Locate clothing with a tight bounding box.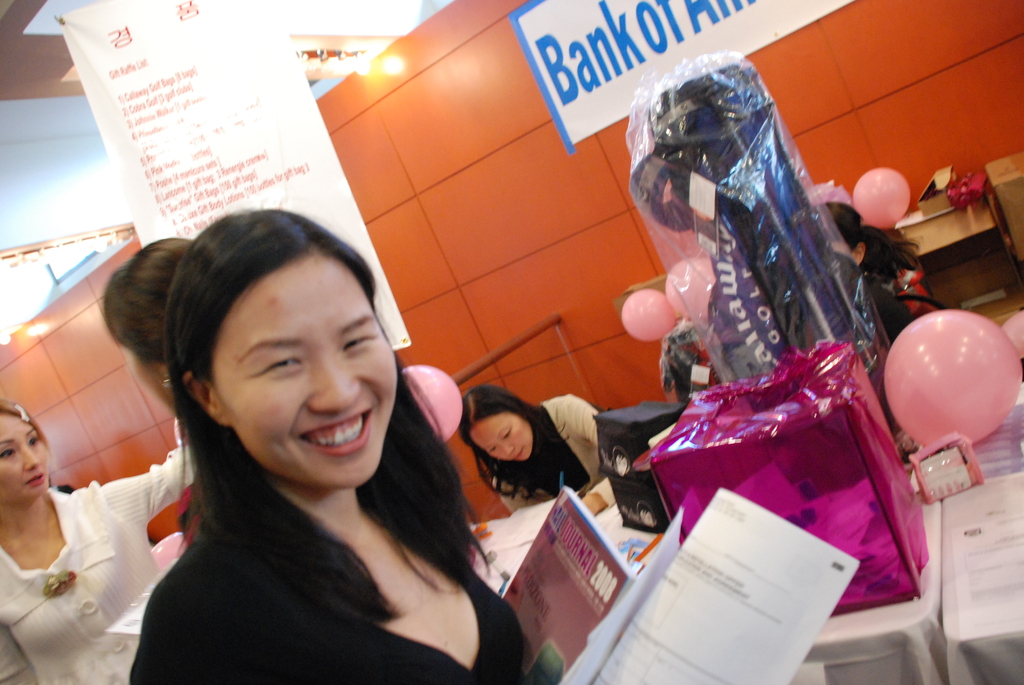
(x1=0, y1=453, x2=200, y2=684).
